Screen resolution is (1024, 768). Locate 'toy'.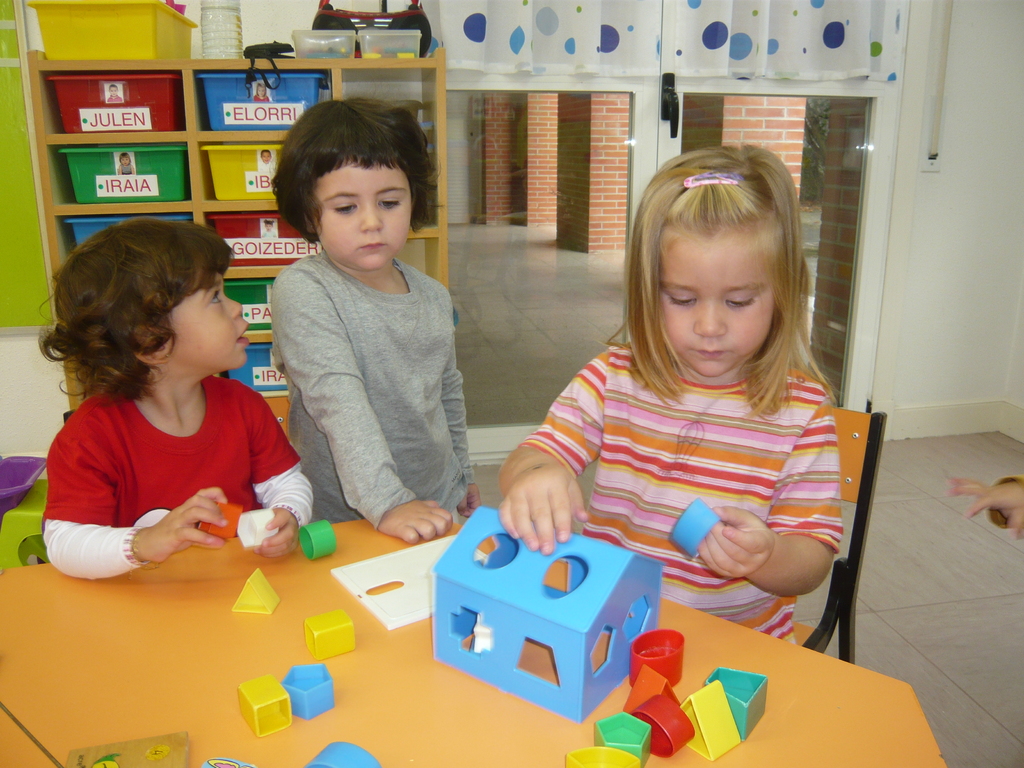
593, 708, 652, 767.
